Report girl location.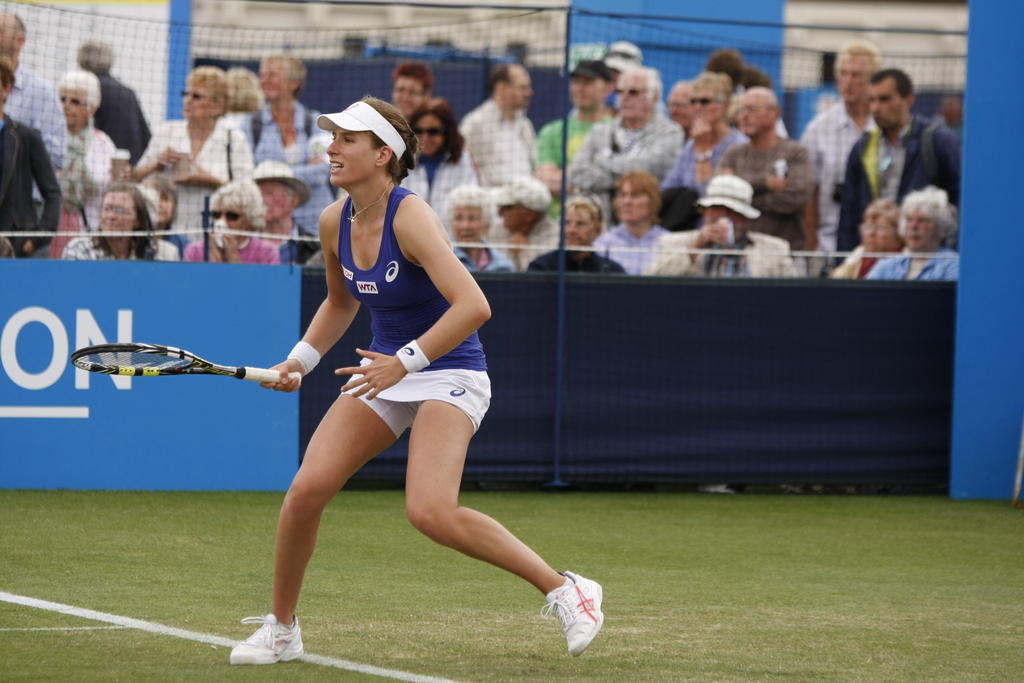
Report: 232 97 606 659.
